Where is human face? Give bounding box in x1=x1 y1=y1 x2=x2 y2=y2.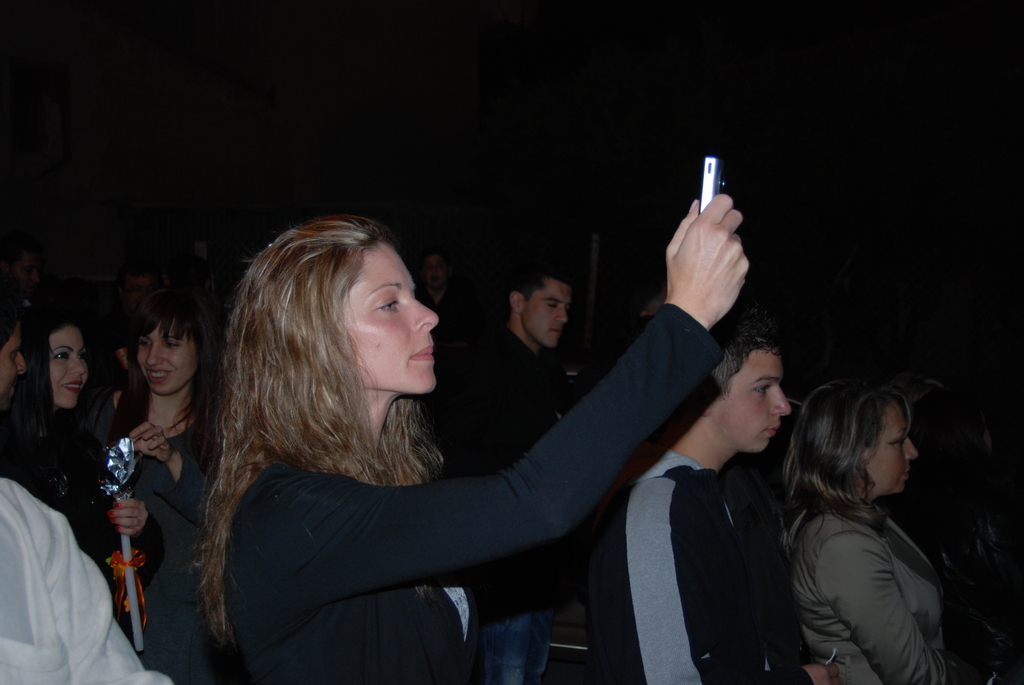
x1=348 y1=243 x2=435 y2=393.
